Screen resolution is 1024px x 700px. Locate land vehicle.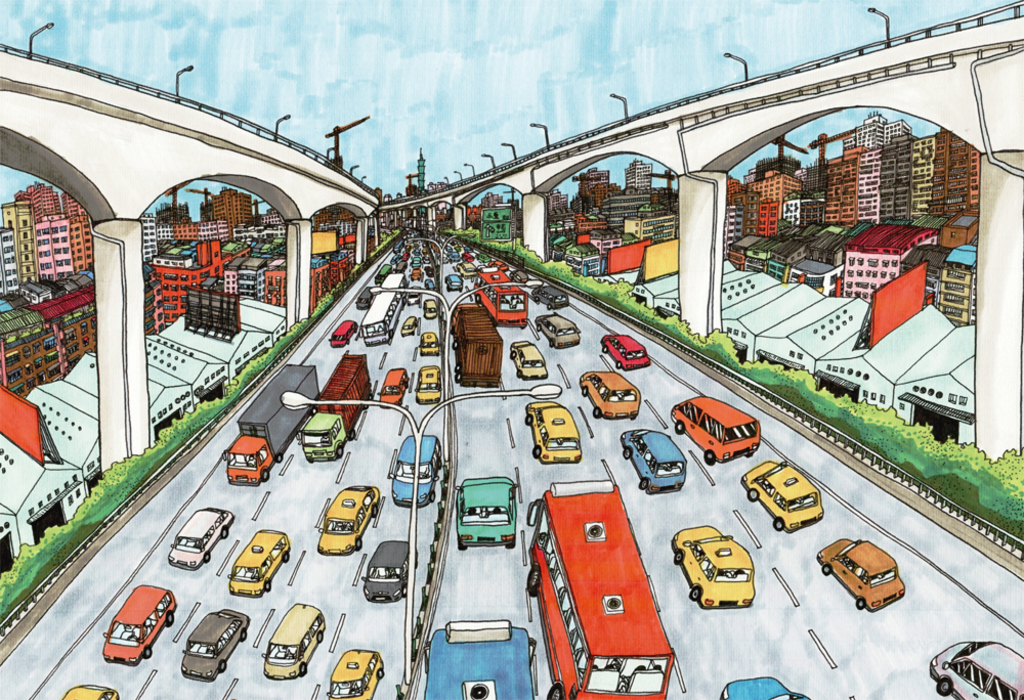
[x1=321, y1=486, x2=378, y2=550].
